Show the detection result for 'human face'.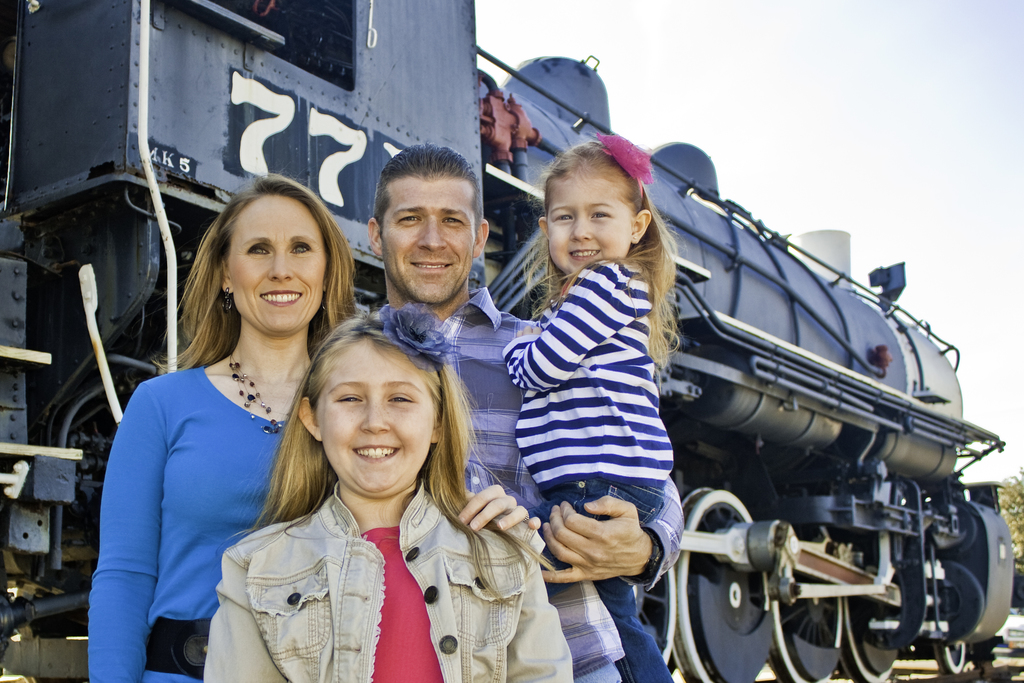
(316,343,436,494).
